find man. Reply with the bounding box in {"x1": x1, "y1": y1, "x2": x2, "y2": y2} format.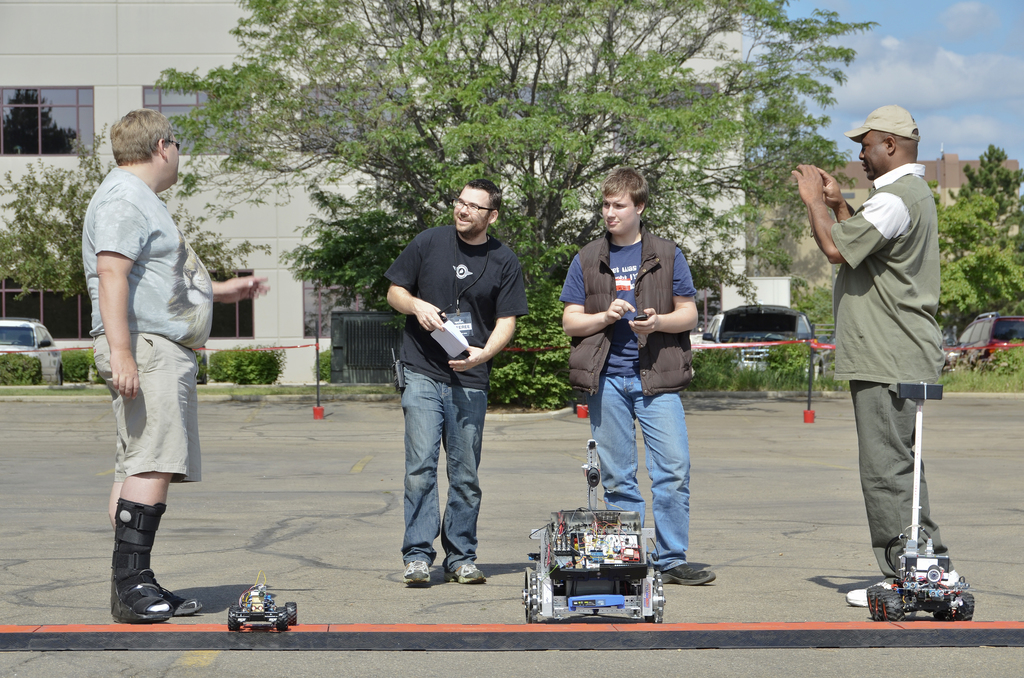
{"x1": 556, "y1": 161, "x2": 719, "y2": 586}.
